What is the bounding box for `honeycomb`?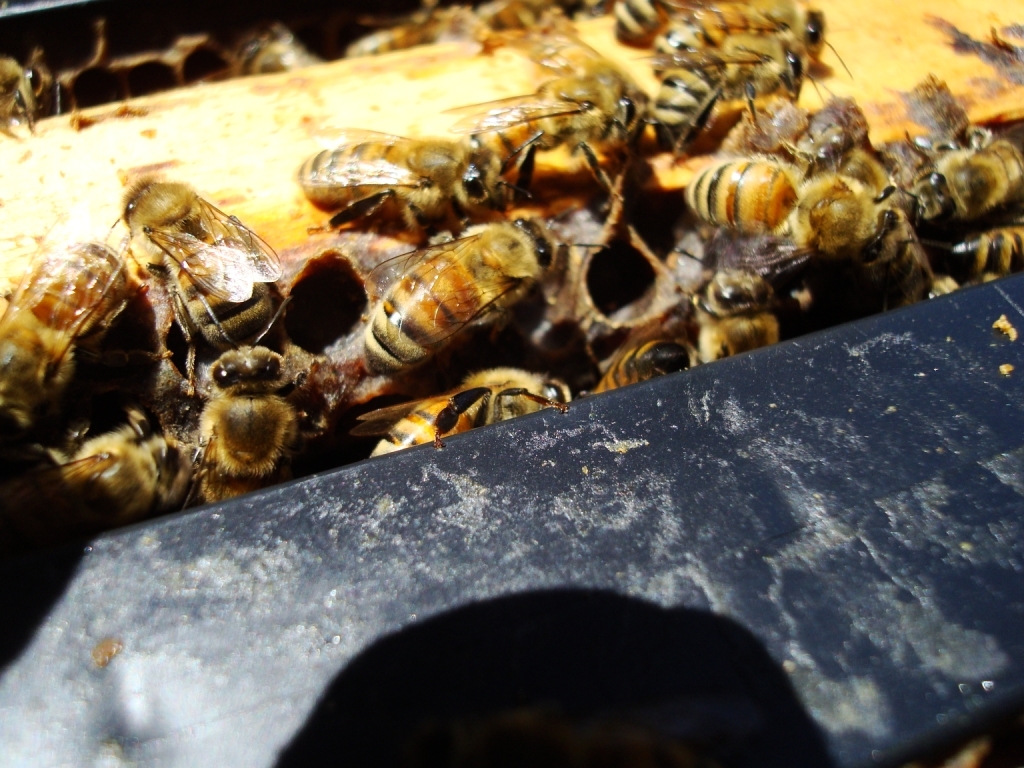
0 0 1023 519.
